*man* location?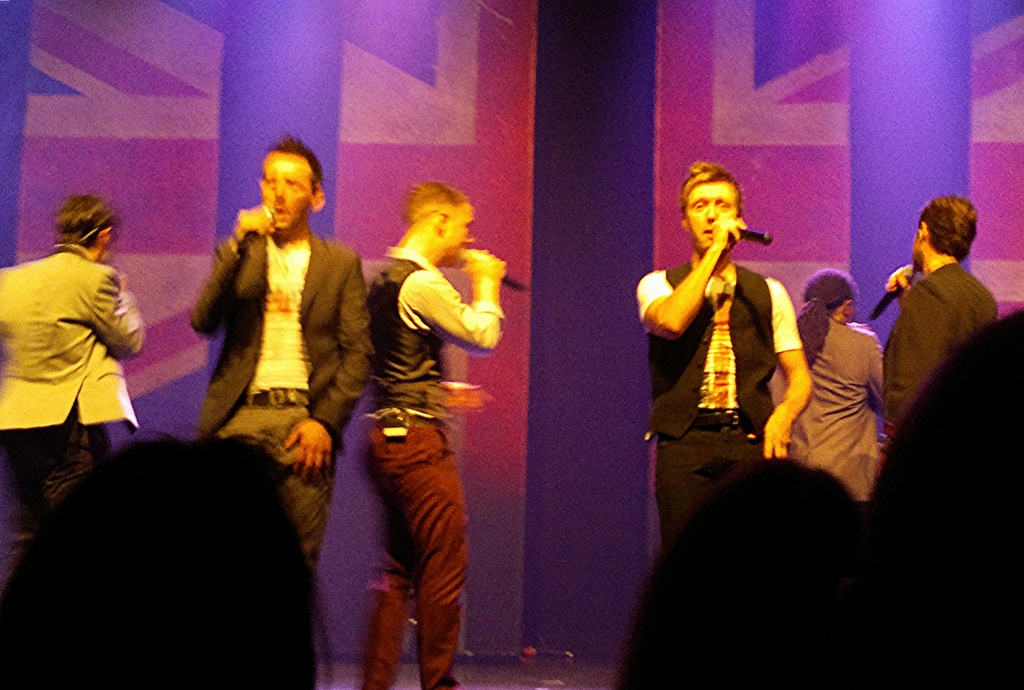
<region>188, 135, 375, 566</region>
